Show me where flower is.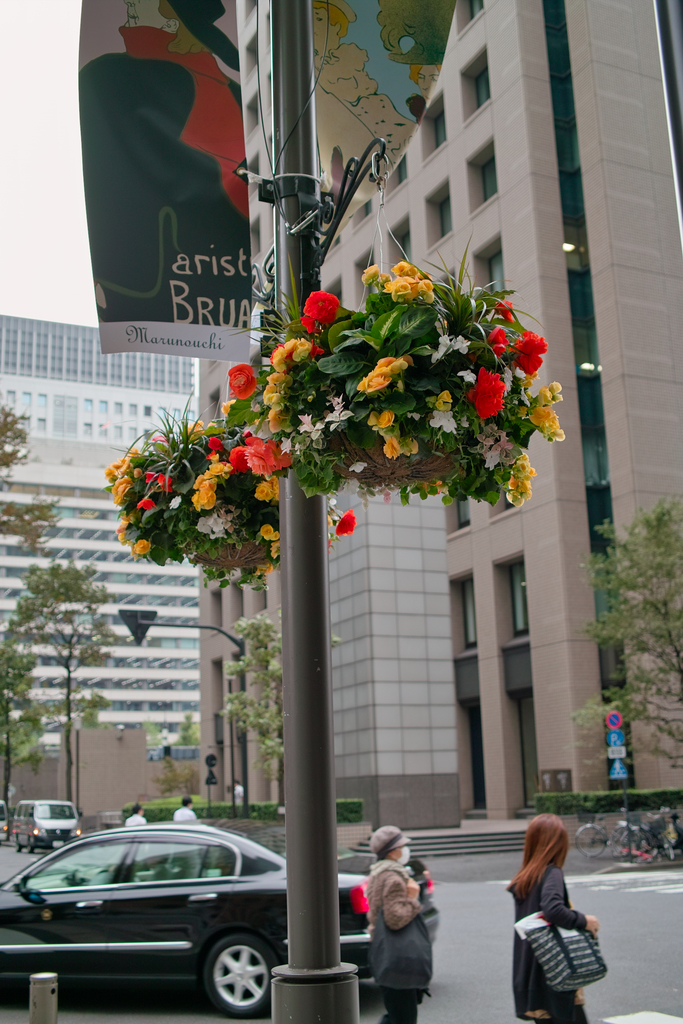
flower is at <box>331,508,358,538</box>.
